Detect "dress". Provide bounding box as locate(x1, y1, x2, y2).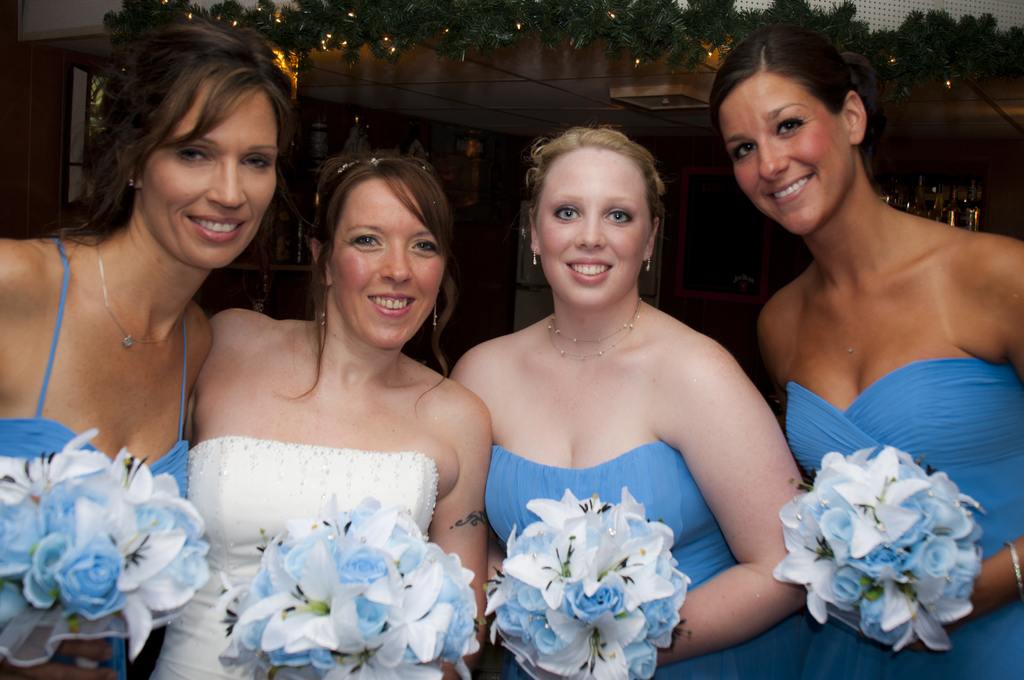
locate(484, 439, 806, 679).
